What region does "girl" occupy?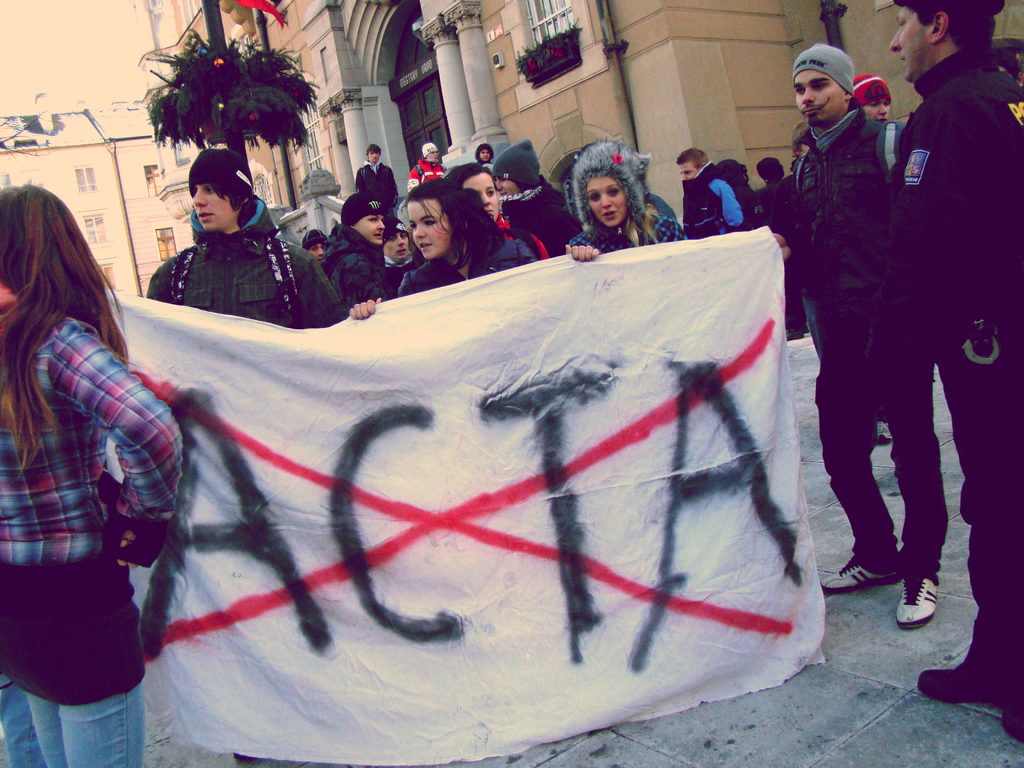
region(561, 142, 690, 264).
